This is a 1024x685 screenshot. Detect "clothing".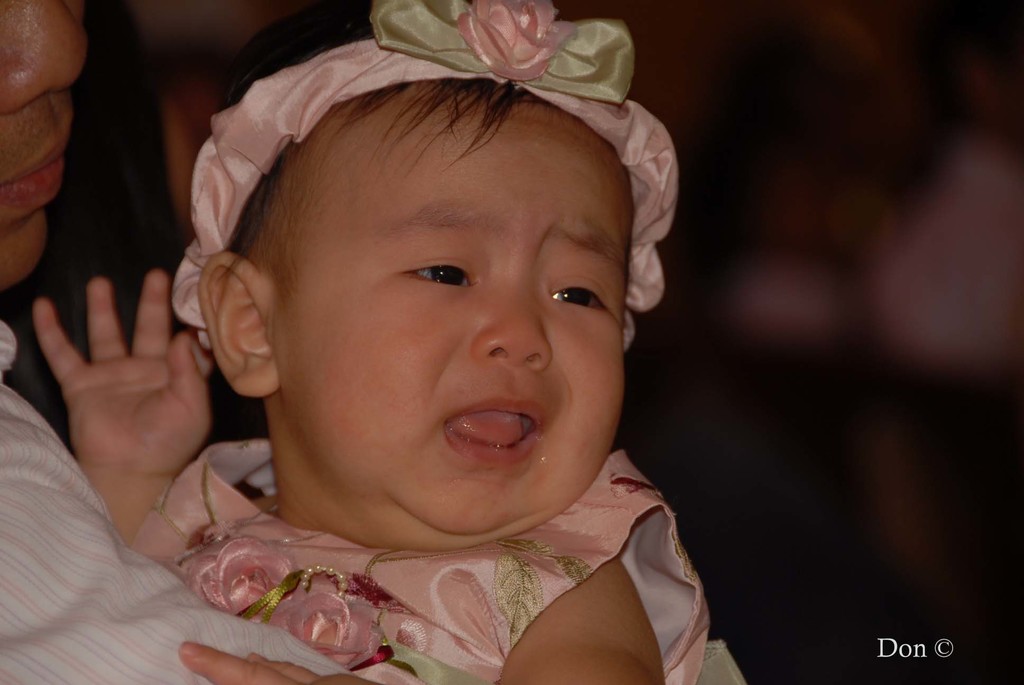
detection(101, 460, 755, 665).
